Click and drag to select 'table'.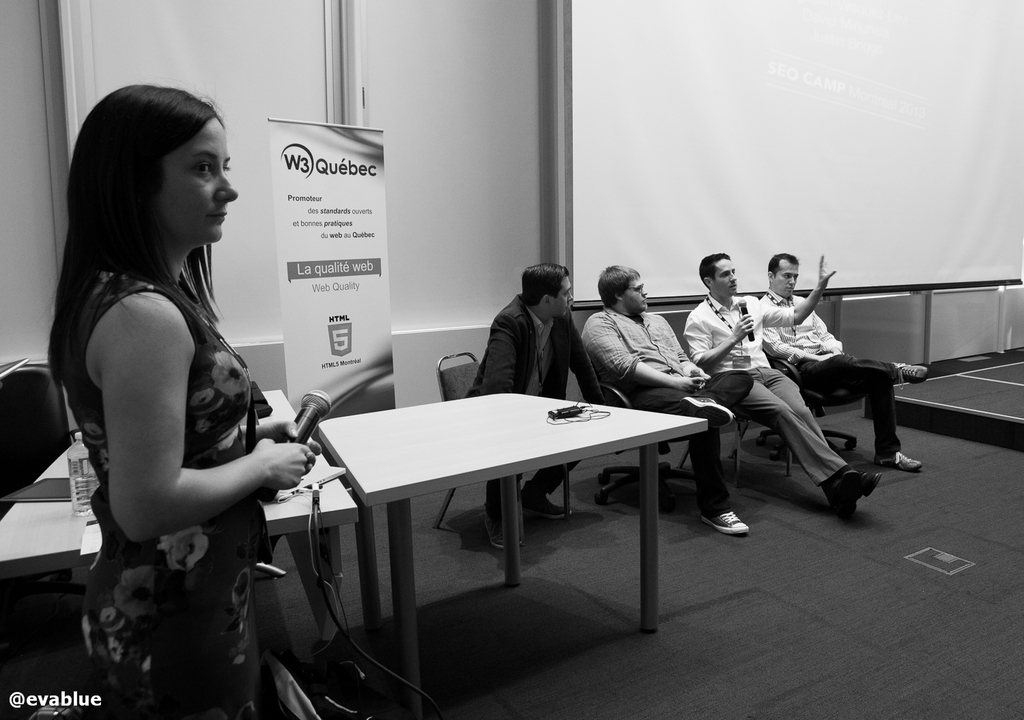
Selection: (295,402,709,637).
